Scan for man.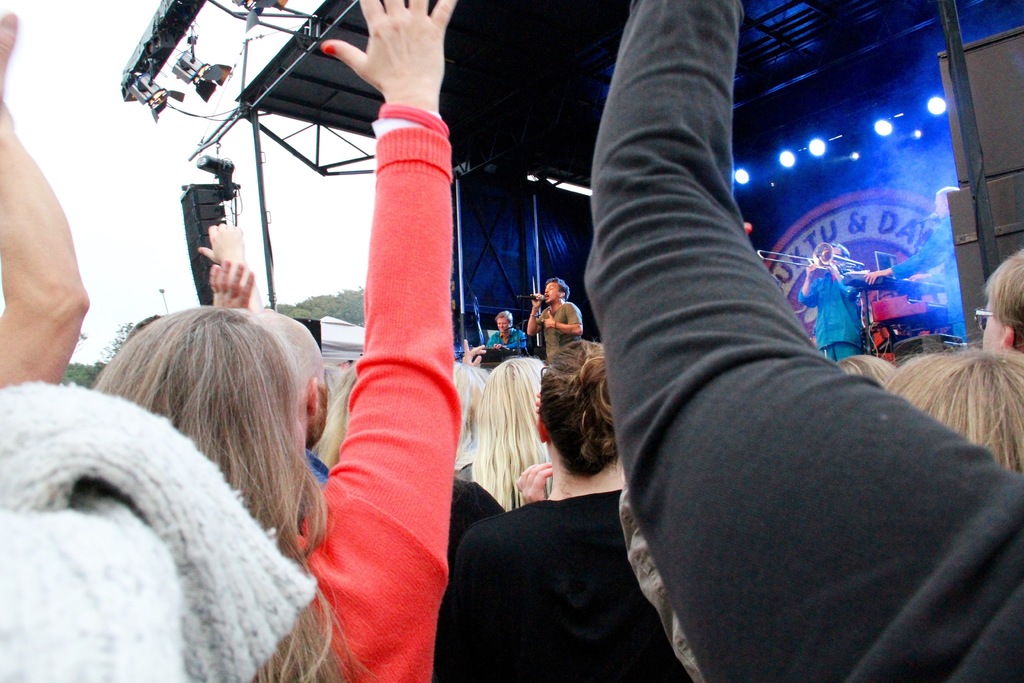
Scan result: region(524, 277, 581, 366).
